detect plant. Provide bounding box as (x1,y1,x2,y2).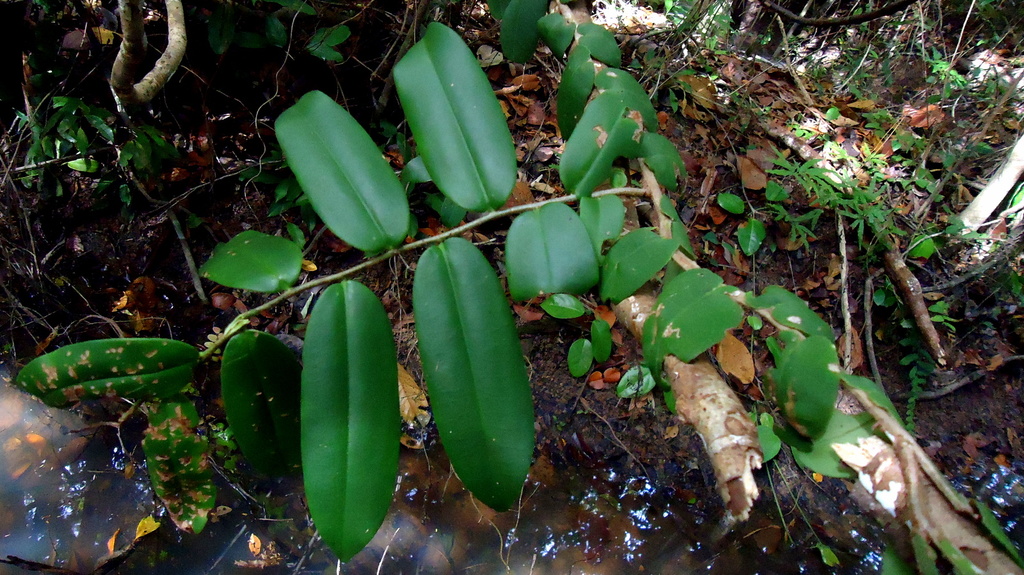
(913,38,971,110).
